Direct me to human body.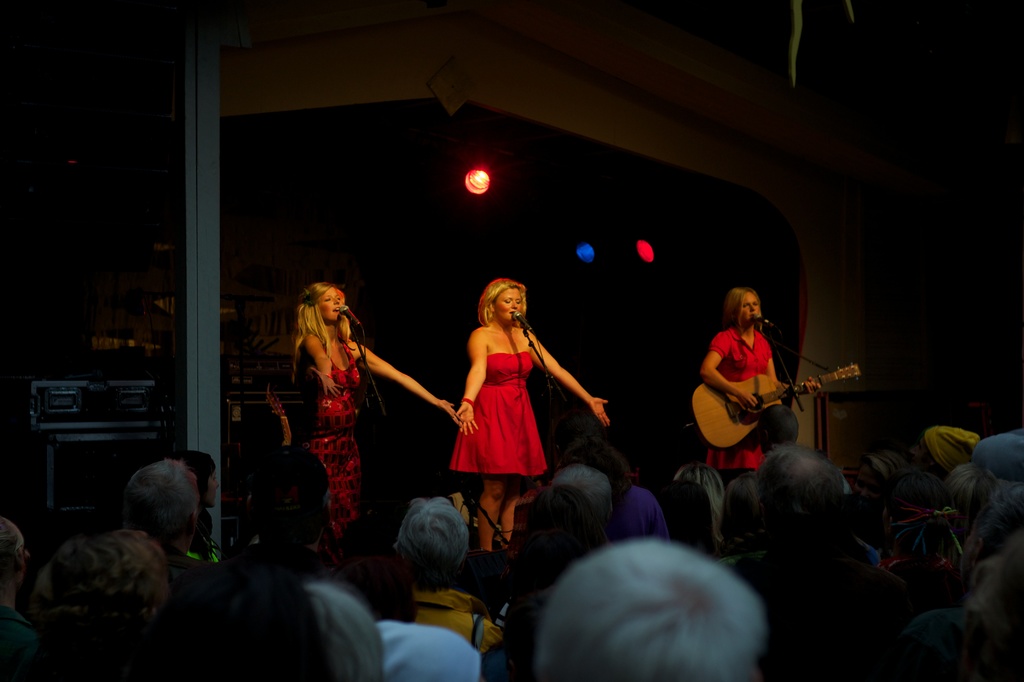
Direction: box(276, 231, 451, 599).
